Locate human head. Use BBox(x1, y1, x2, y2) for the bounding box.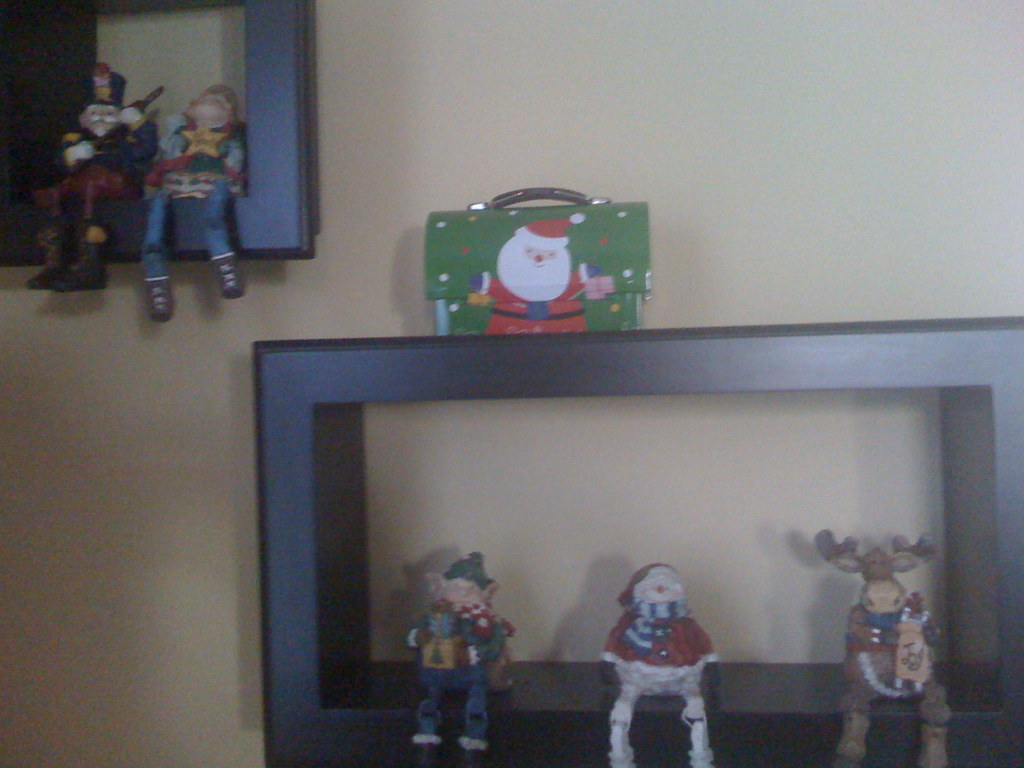
BBox(419, 564, 502, 614).
